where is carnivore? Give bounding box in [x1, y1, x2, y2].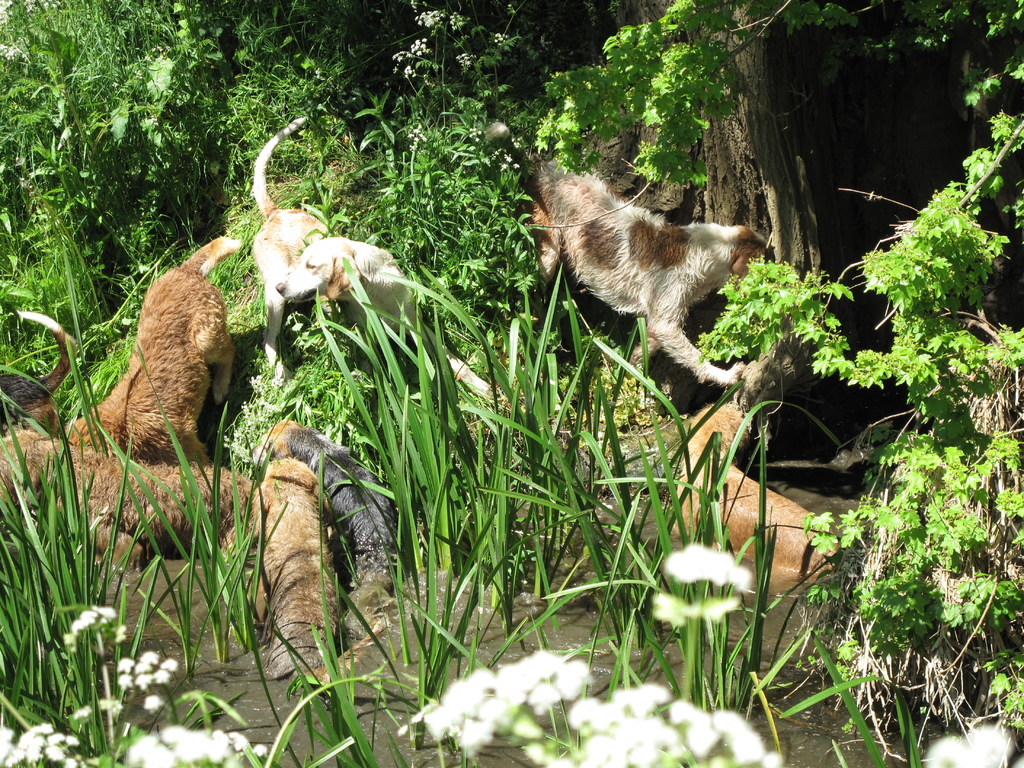
[667, 395, 847, 598].
